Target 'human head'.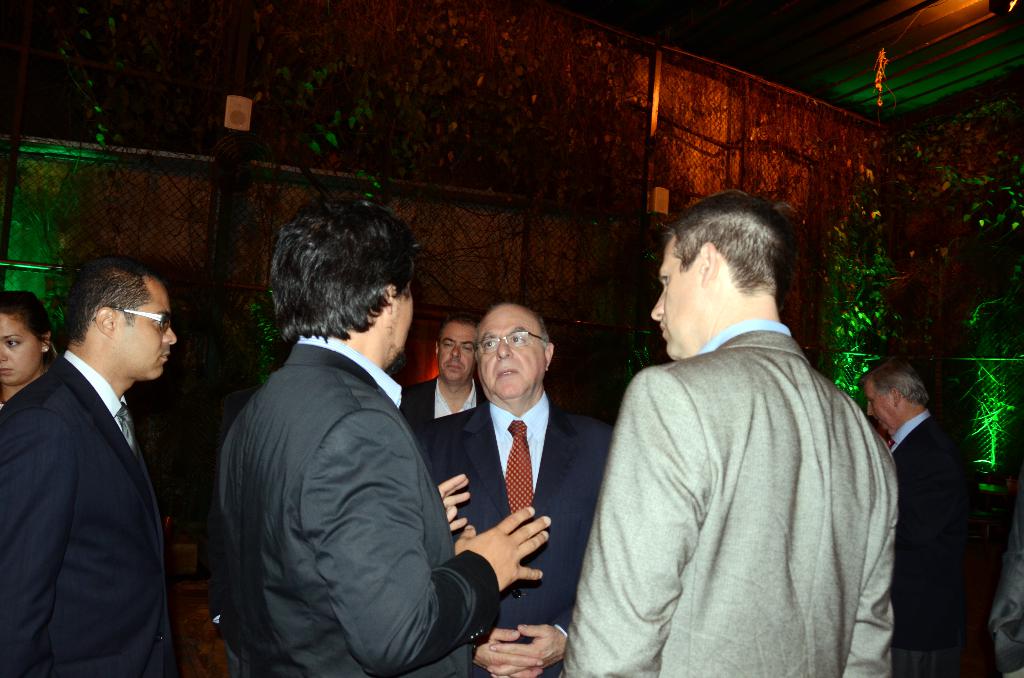
Target region: 653,190,796,360.
